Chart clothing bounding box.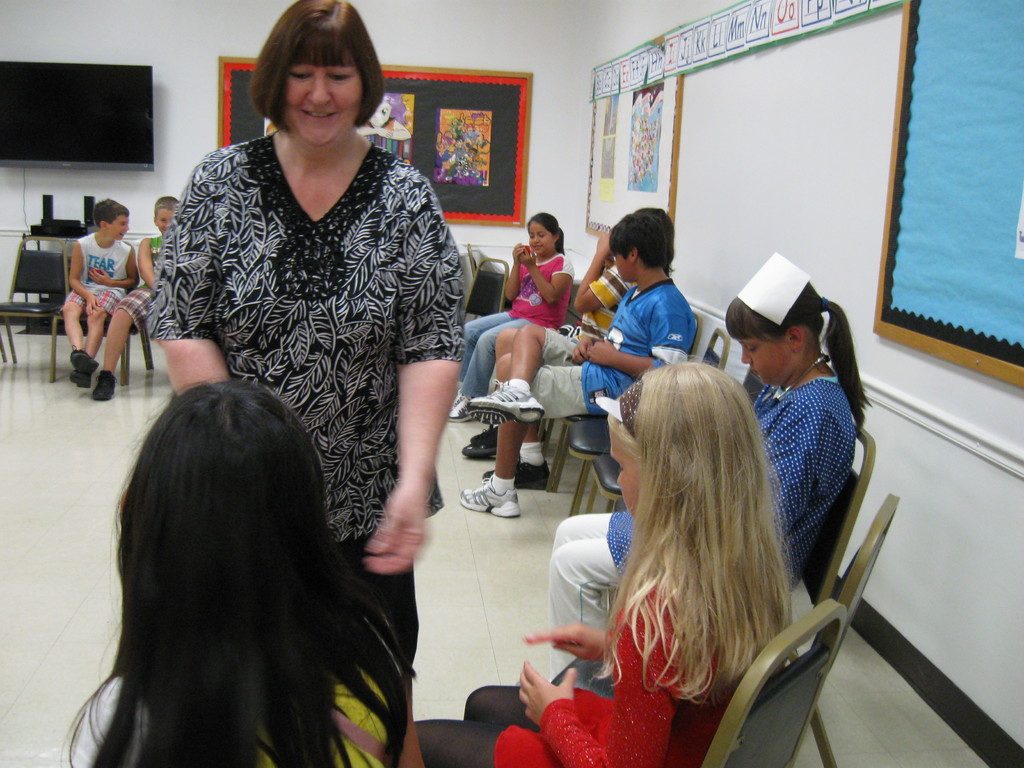
Charted: [x1=413, y1=584, x2=760, y2=767].
